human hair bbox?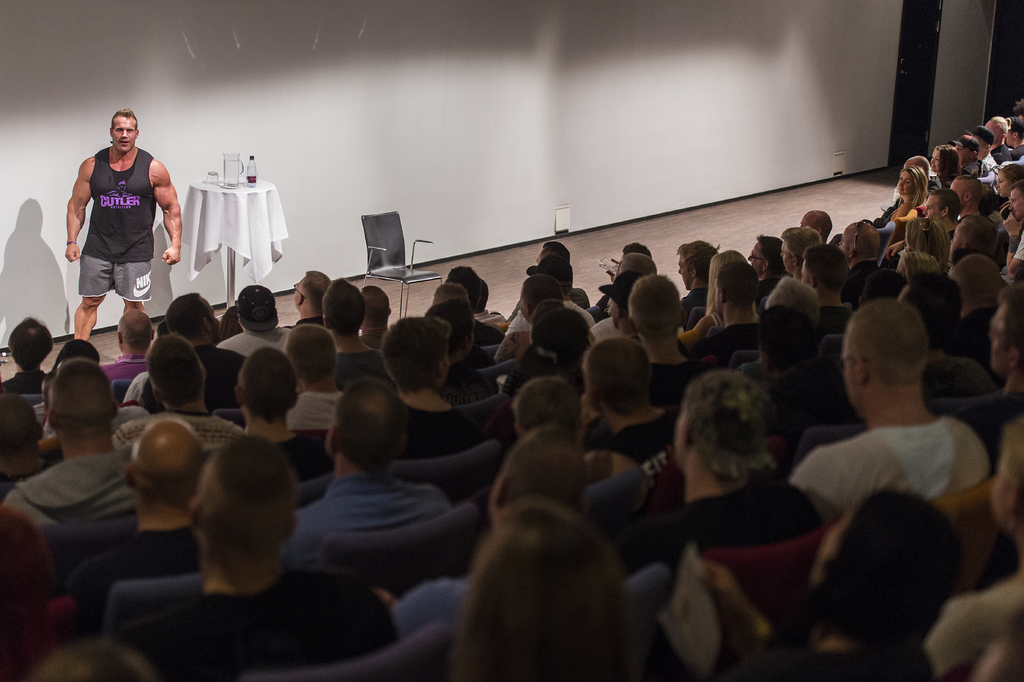
111,104,132,128
